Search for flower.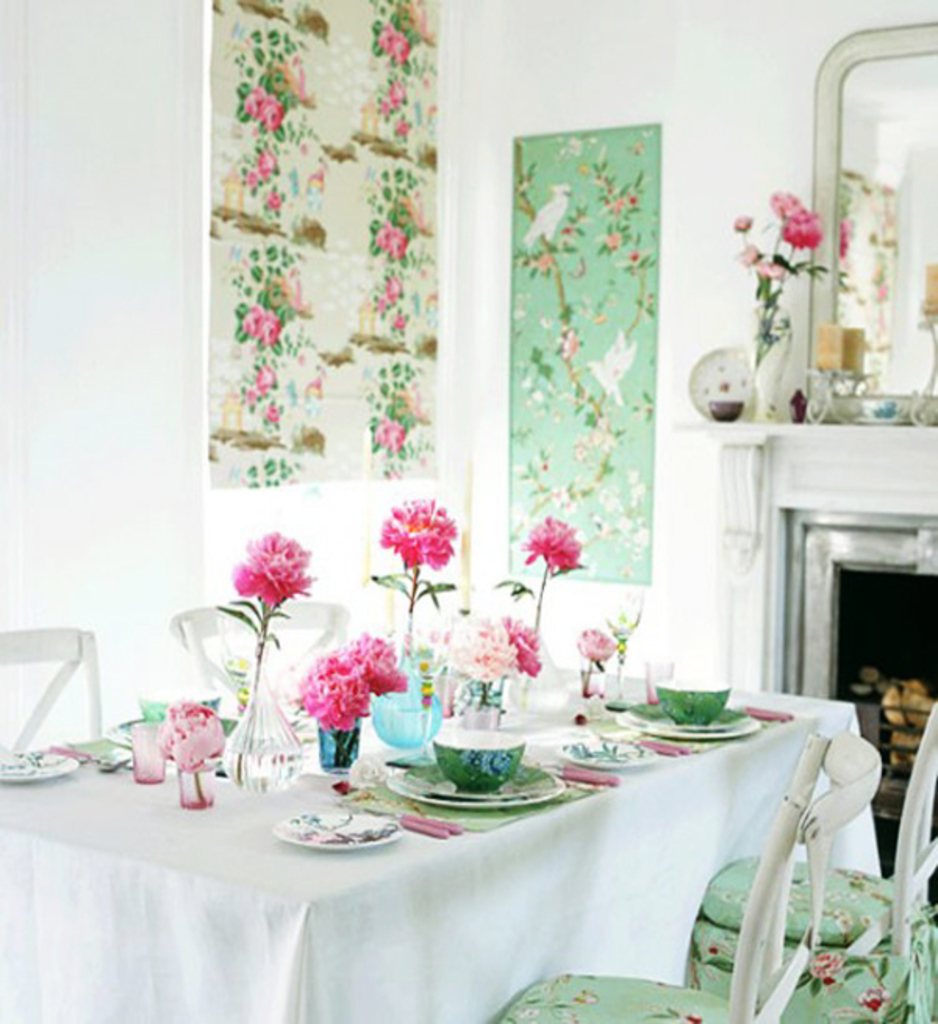
Found at BBox(517, 513, 588, 578).
